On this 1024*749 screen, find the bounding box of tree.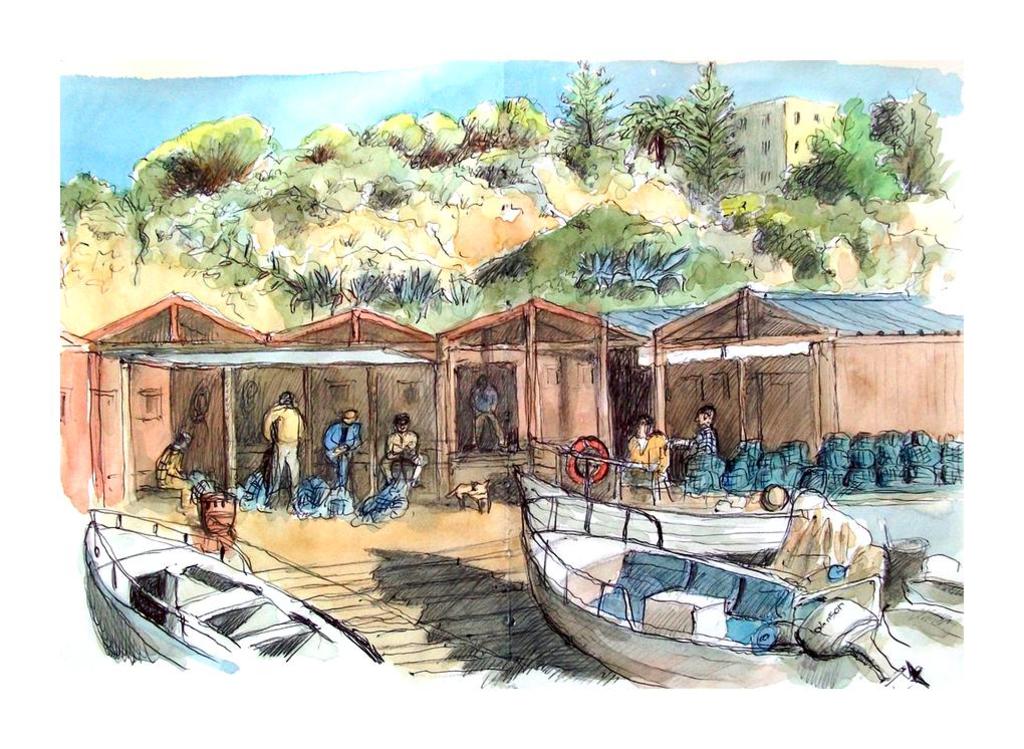
Bounding box: bbox=[299, 120, 363, 158].
